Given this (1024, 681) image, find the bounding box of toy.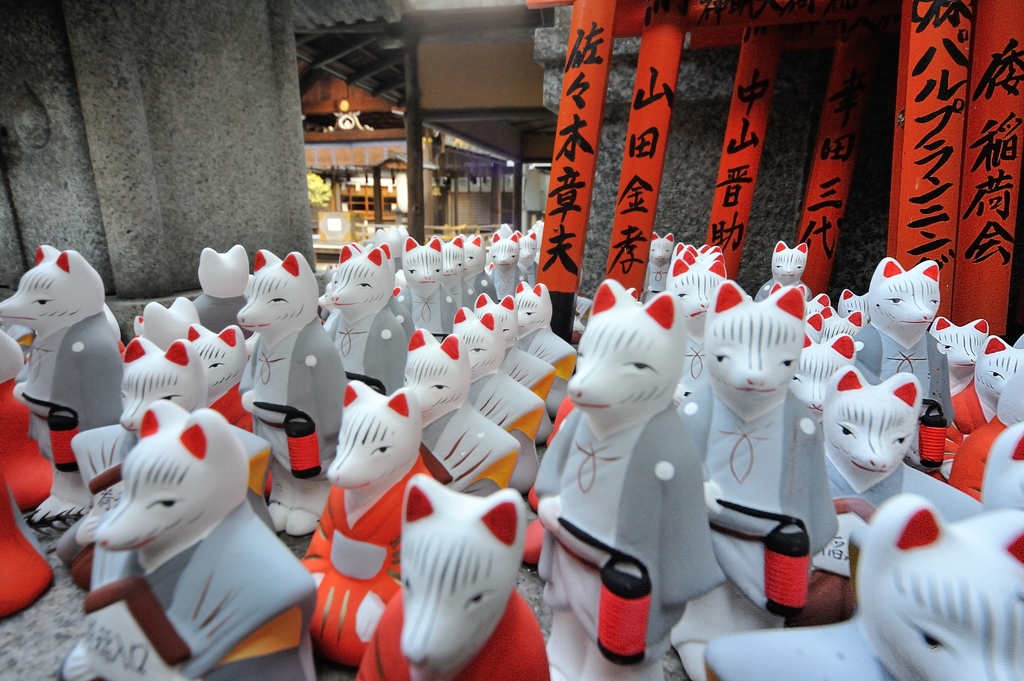
bbox(641, 230, 675, 310).
